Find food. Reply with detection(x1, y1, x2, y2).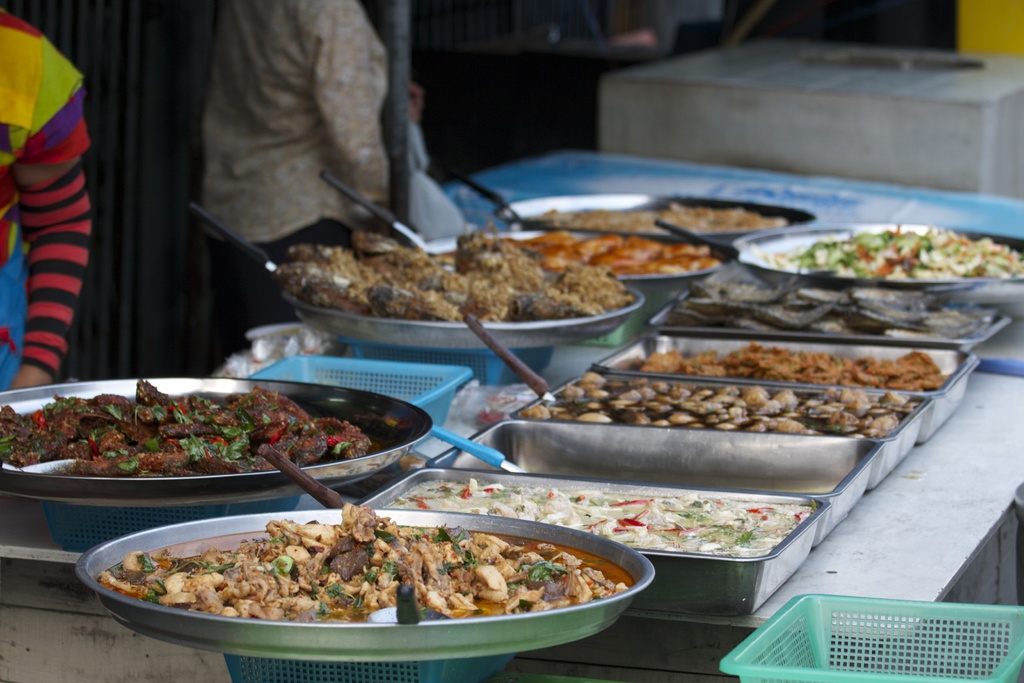
detection(751, 227, 1023, 279).
